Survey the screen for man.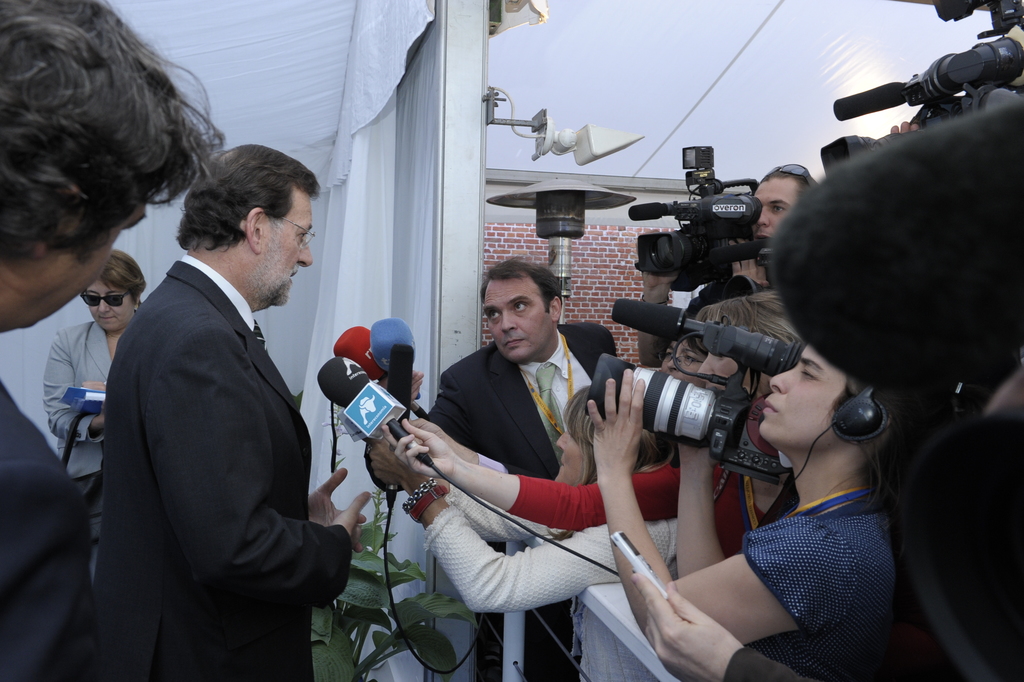
Survey found: 392/262/628/681.
